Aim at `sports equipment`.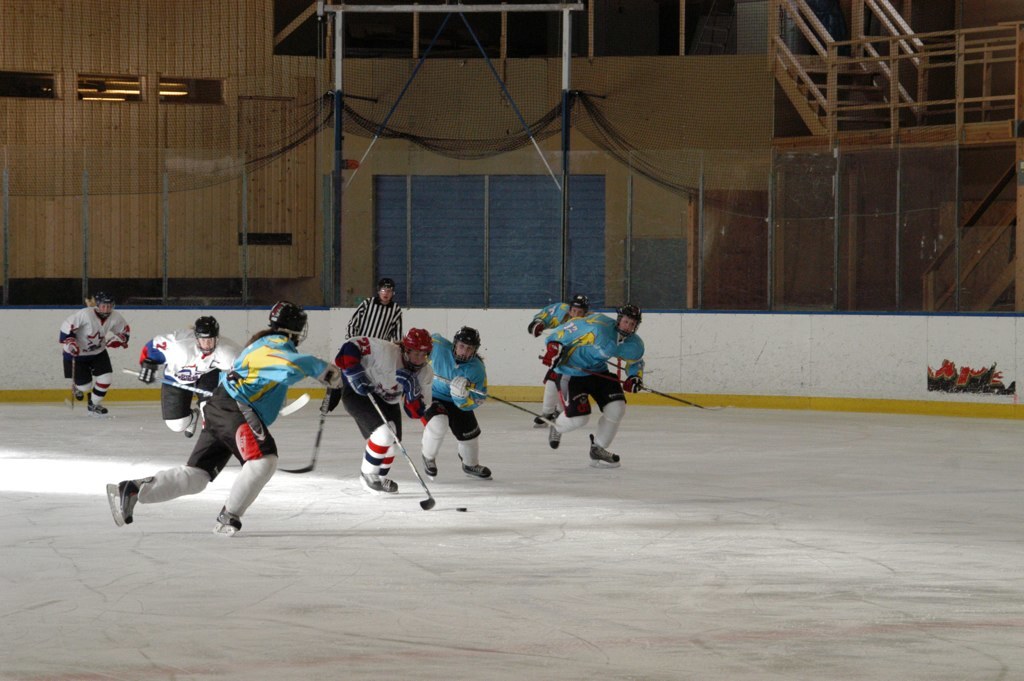
Aimed at bbox=[62, 337, 76, 354].
